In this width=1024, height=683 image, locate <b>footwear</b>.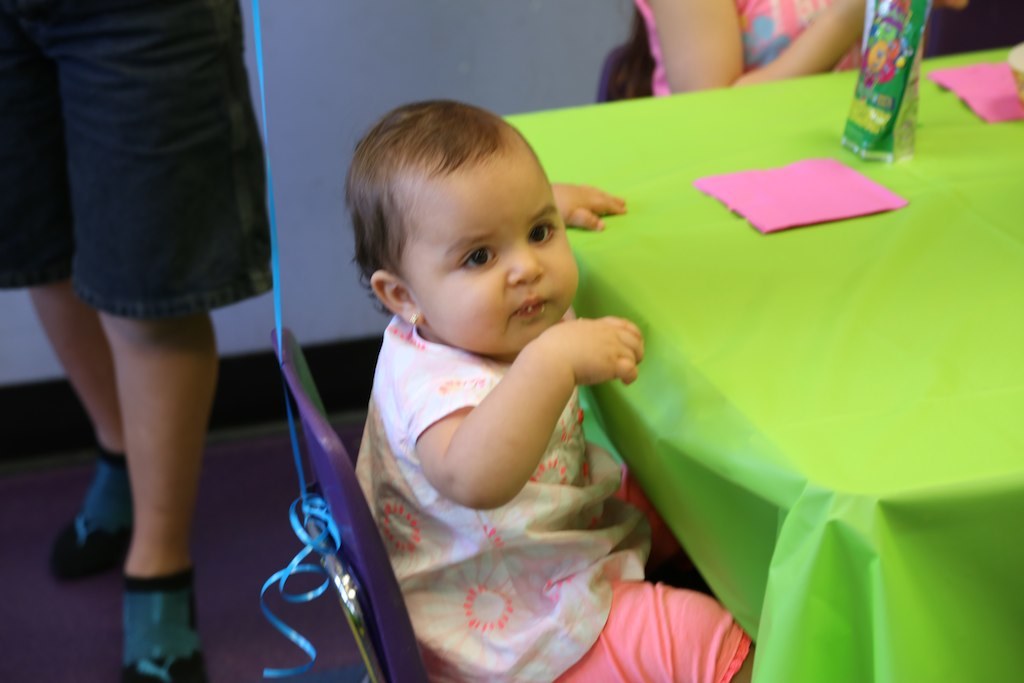
Bounding box: <region>103, 567, 185, 675</region>.
